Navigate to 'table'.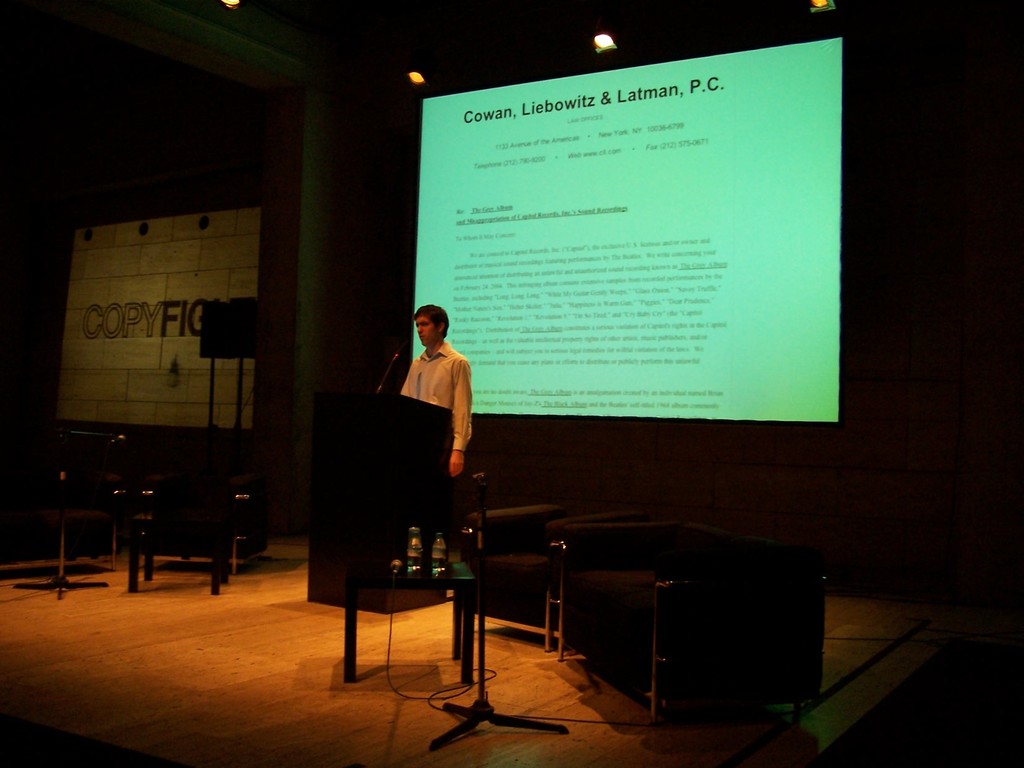
Navigation target: detection(332, 550, 488, 684).
